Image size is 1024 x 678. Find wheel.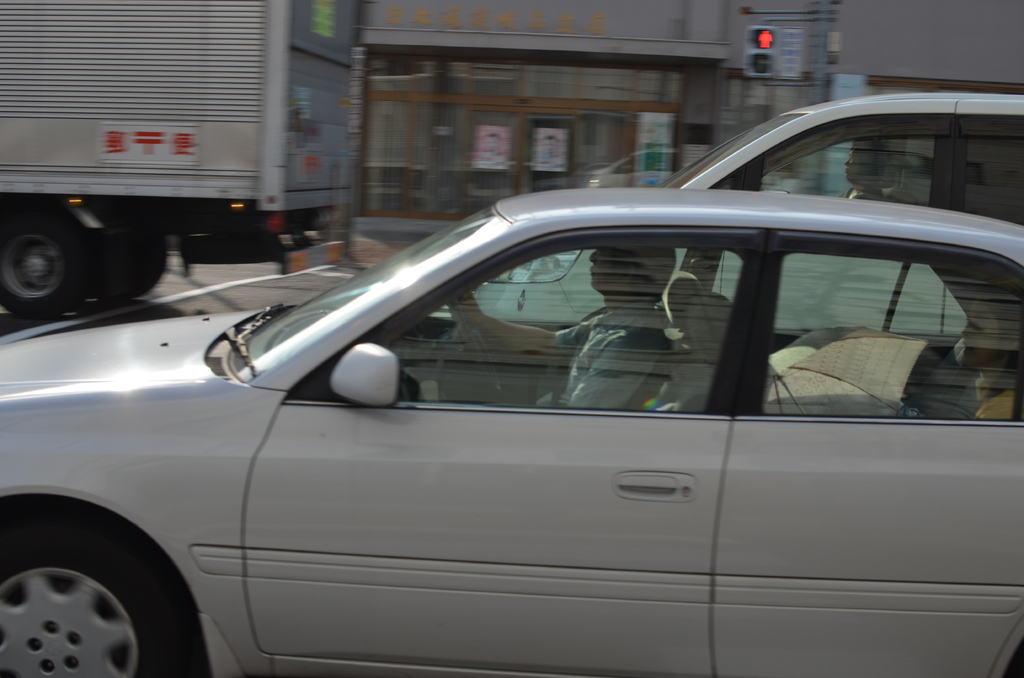
(92,231,168,302).
